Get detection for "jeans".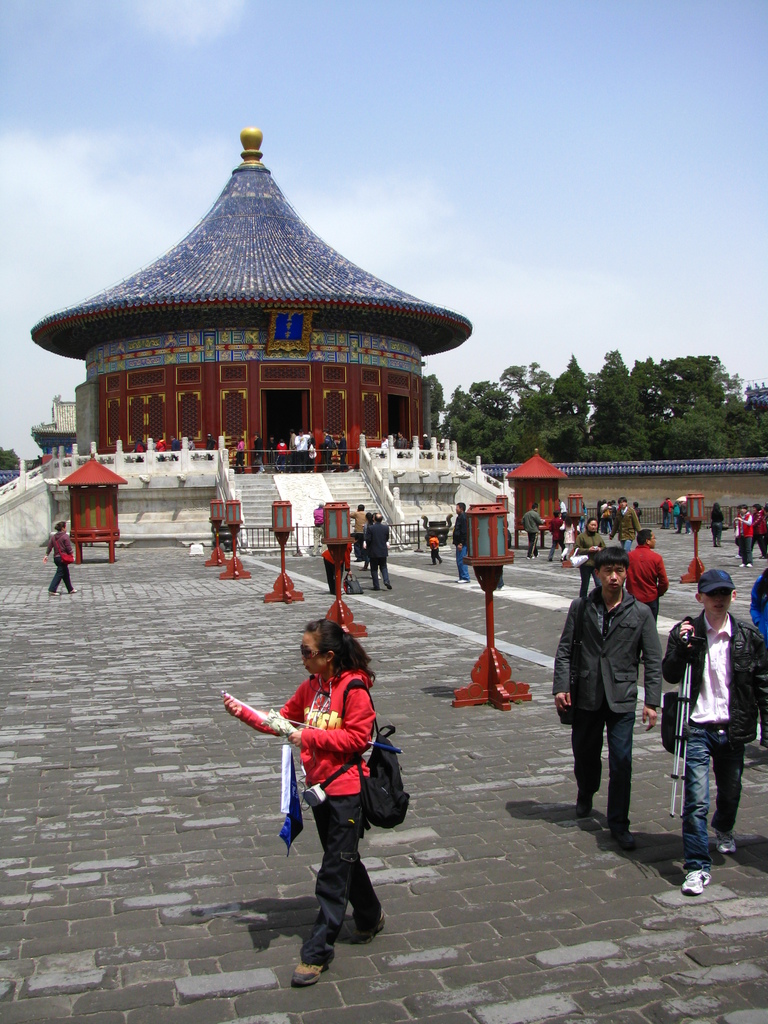
Detection: {"left": 620, "top": 540, "right": 636, "bottom": 550}.
